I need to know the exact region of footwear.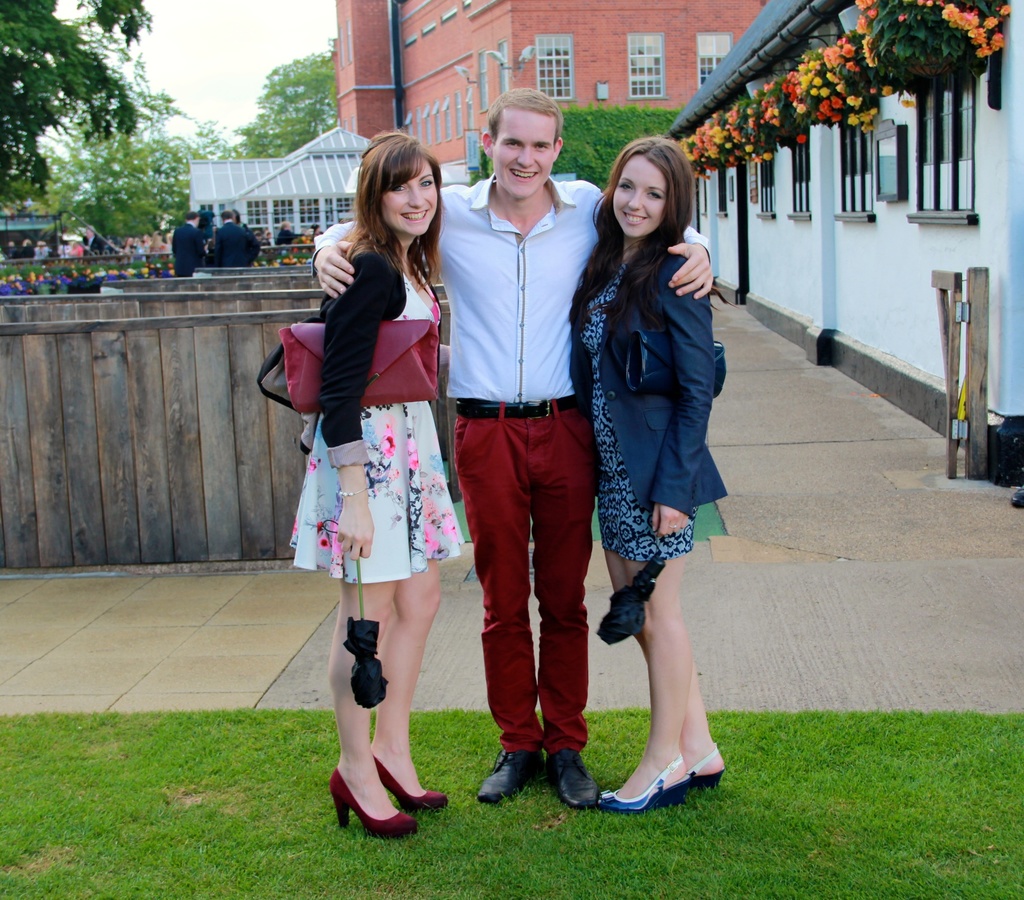
Region: (604,751,691,816).
